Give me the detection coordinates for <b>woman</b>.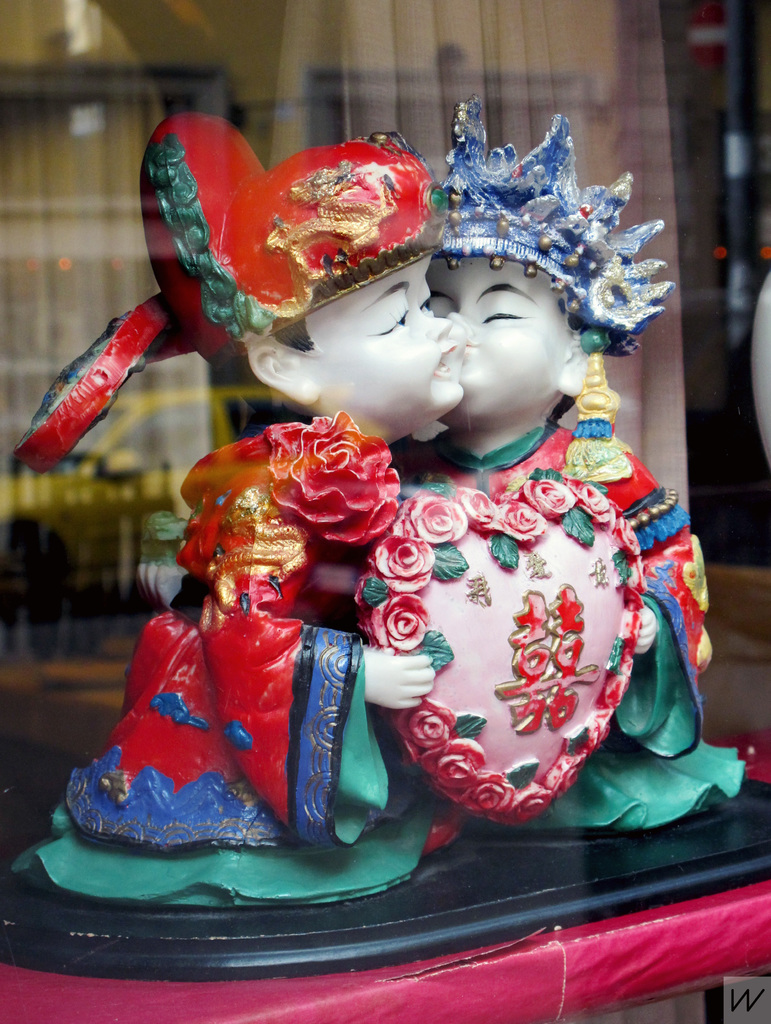
(386,102,737,817).
